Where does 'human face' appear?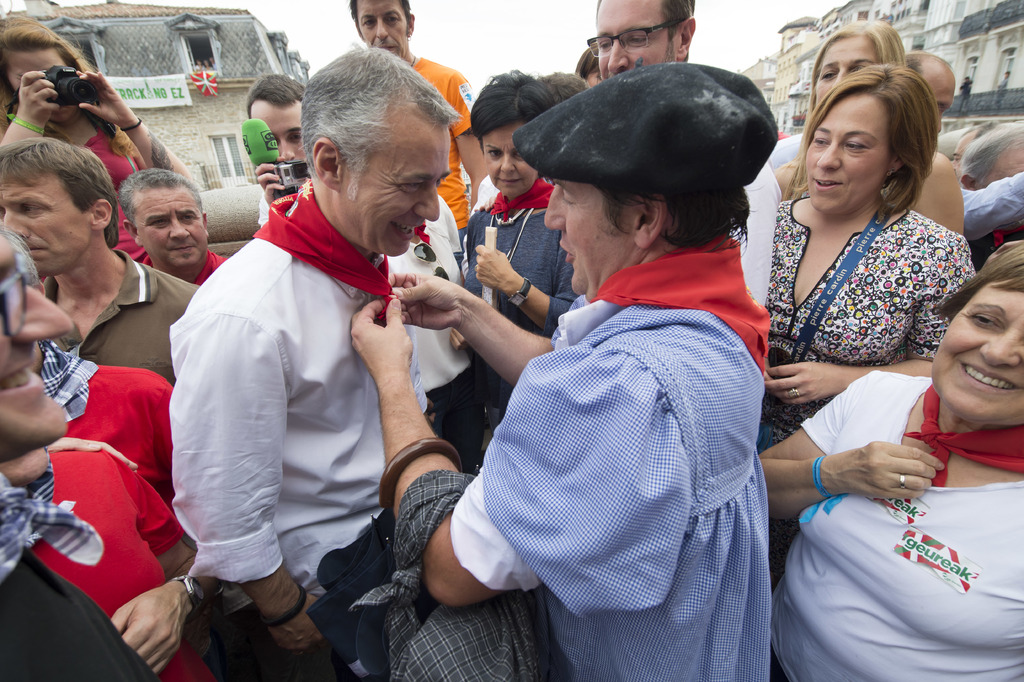
Appears at Rect(925, 290, 1023, 419).
